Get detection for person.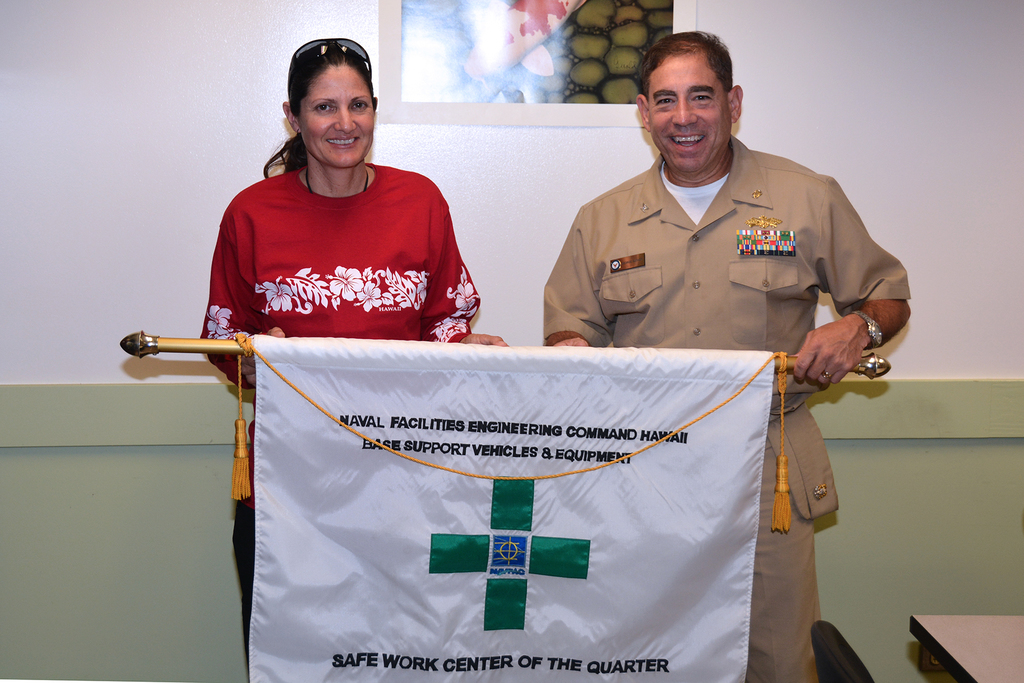
Detection: locate(541, 29, 914, 682).
